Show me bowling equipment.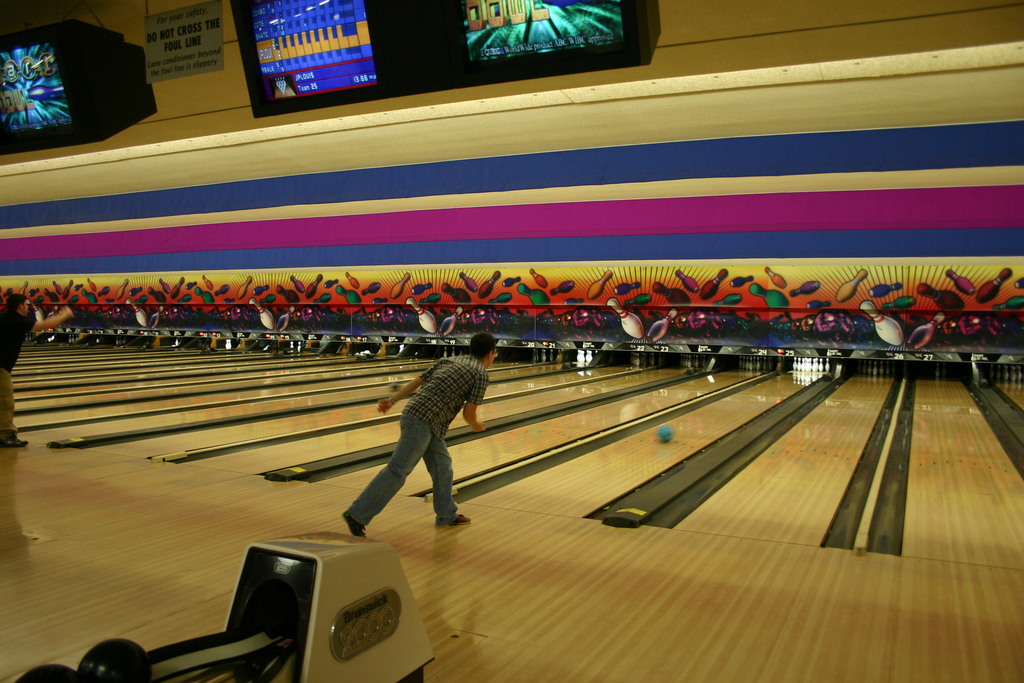
bowling equipment is here: l=679, t=268, r=696, b=294.
